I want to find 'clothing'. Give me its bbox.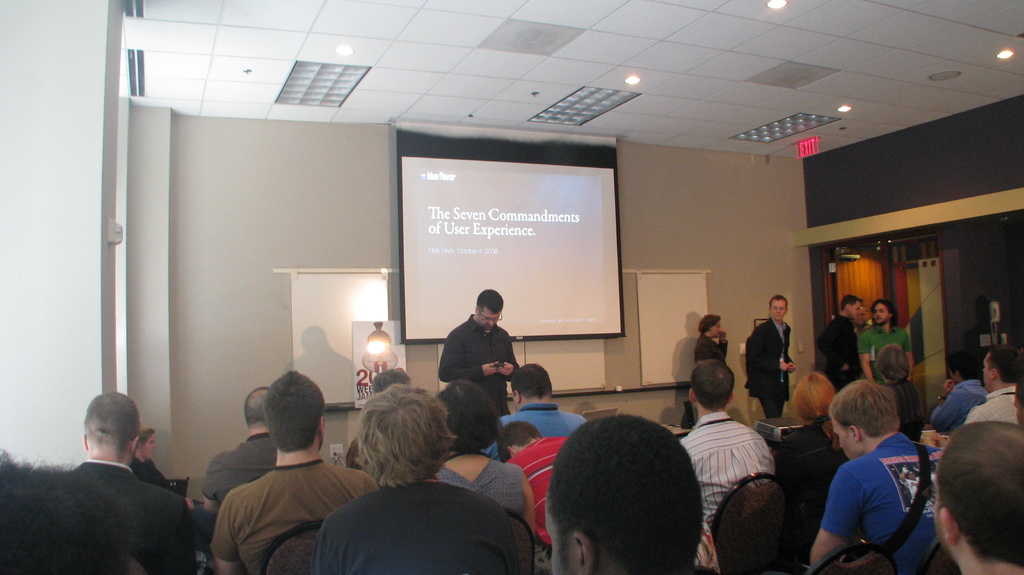
select_region(212, 453, 378, 574).
